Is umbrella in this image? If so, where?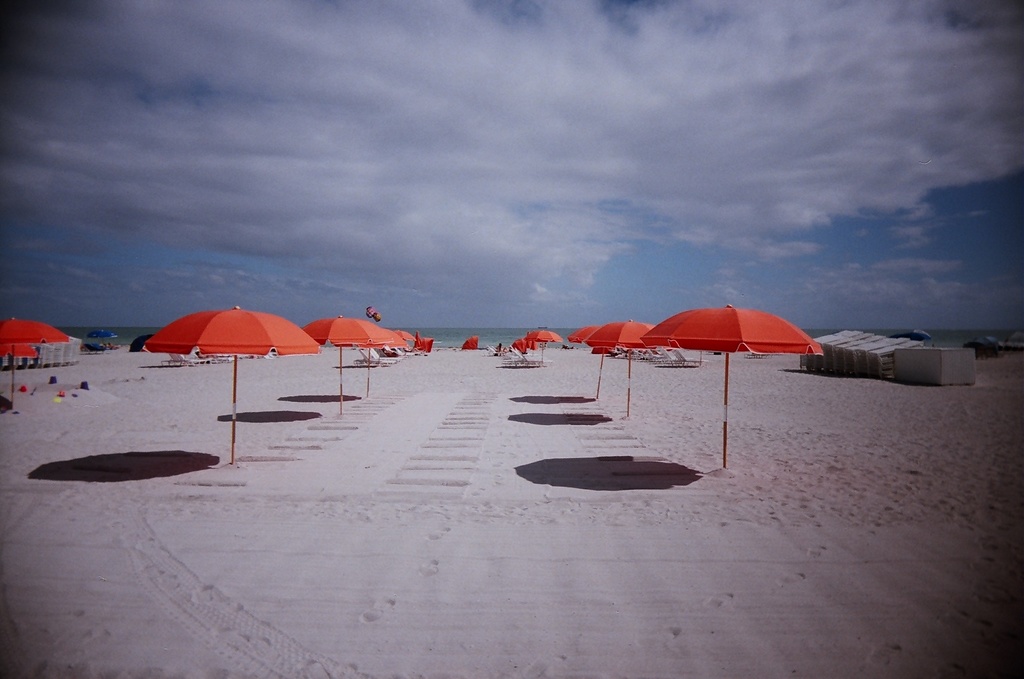
Yes, at <region>0, 316, 71, 410</region>.
